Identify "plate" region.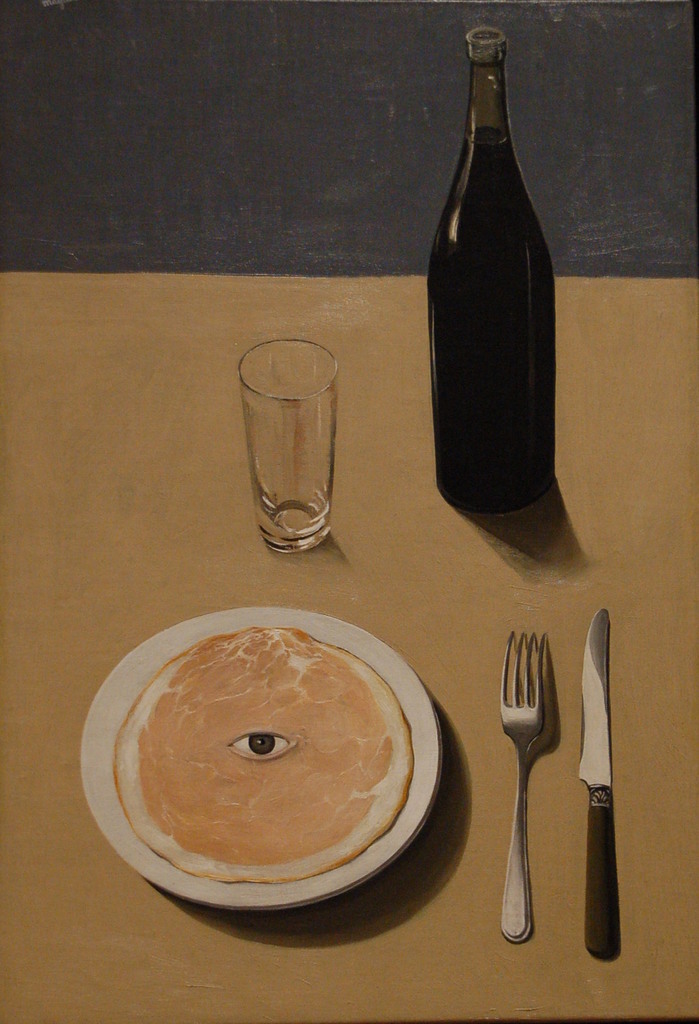
Region: 41:577:480:906.
